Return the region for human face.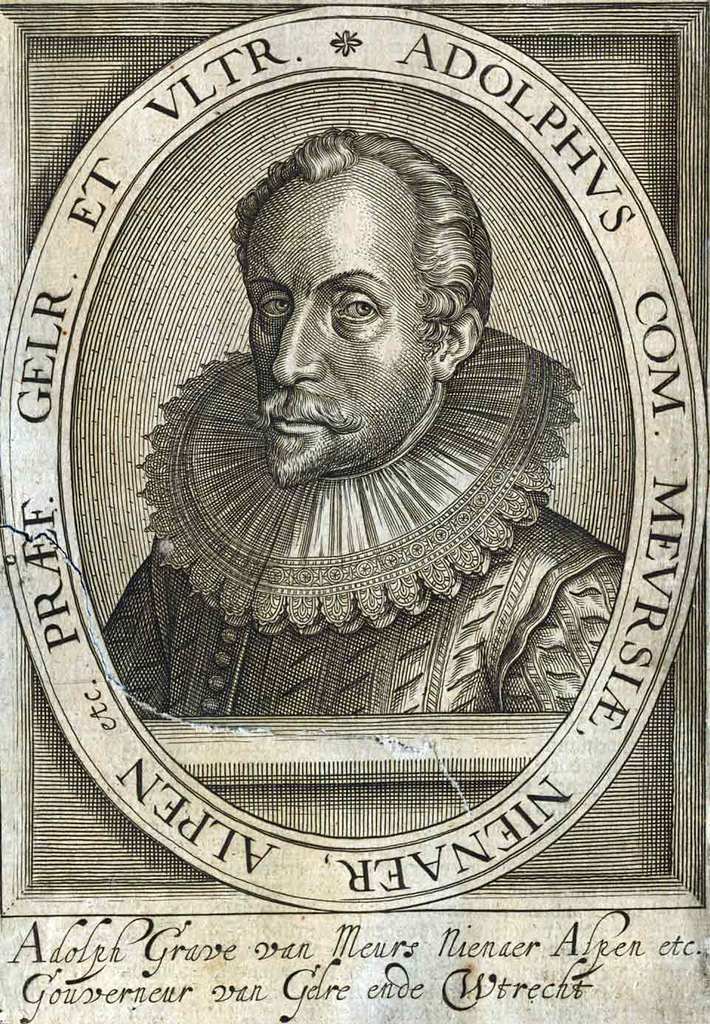
Rect(242, 159, 426, 494).
